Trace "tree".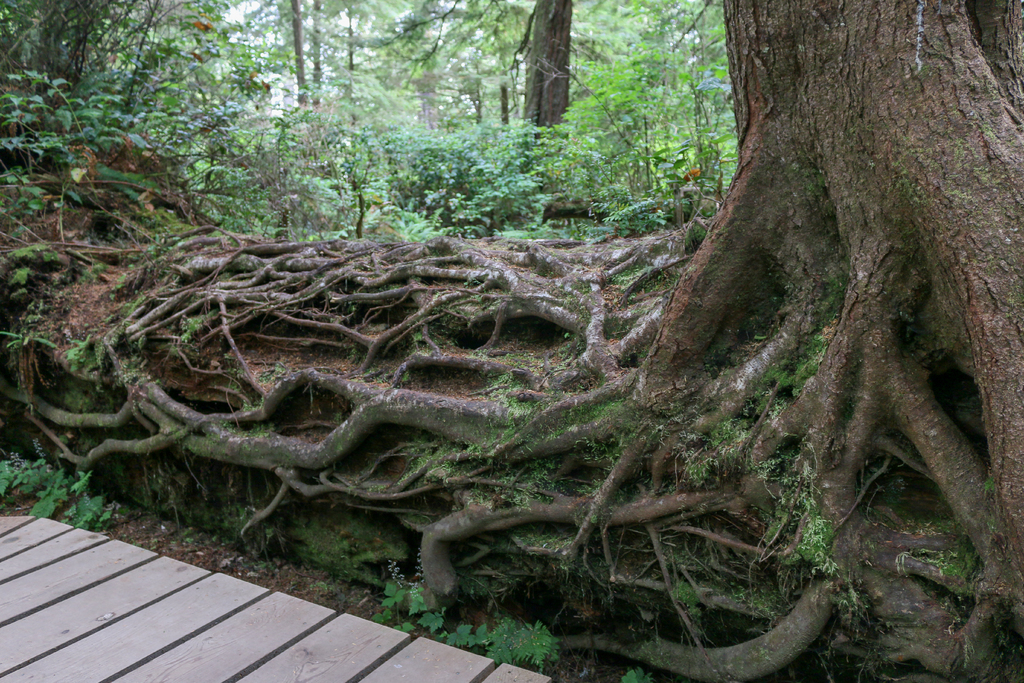
Traced to bbox=[28, 0, 225, 202].
